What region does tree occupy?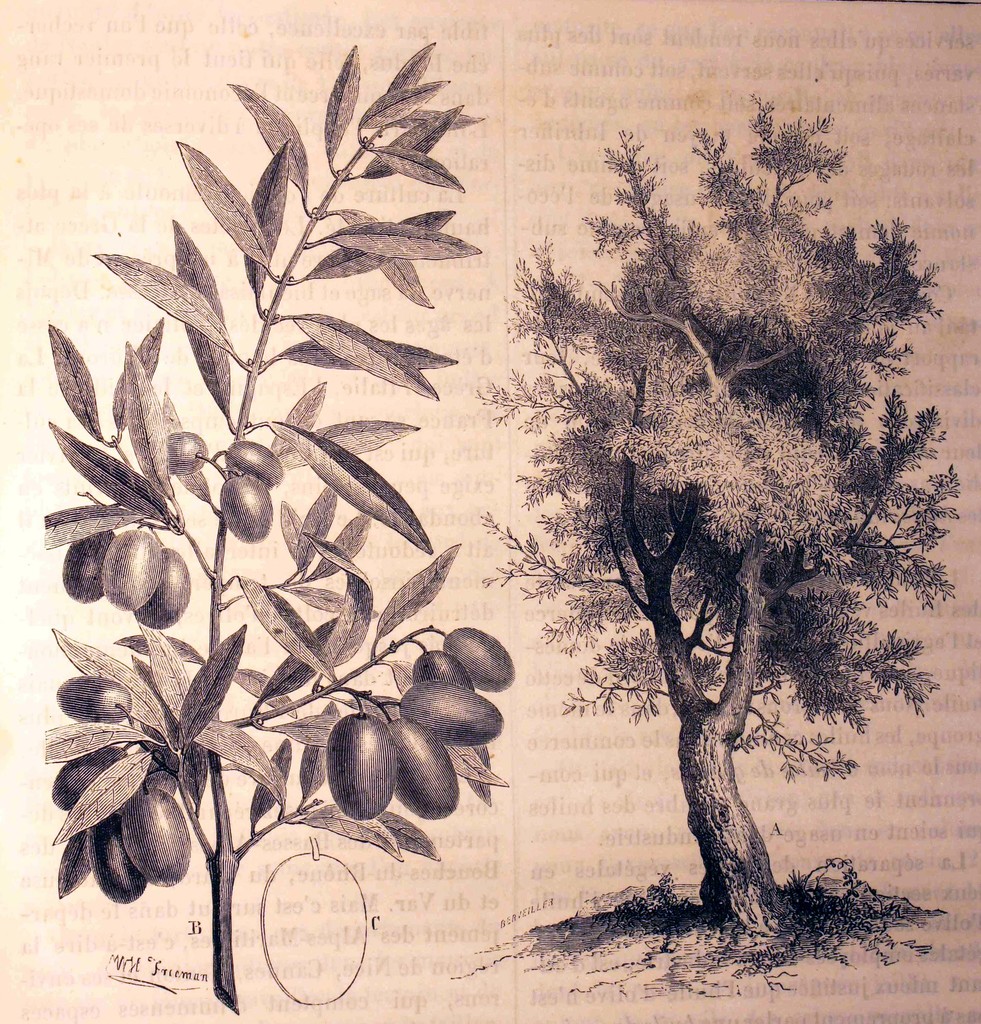
(495,83,928,960).
